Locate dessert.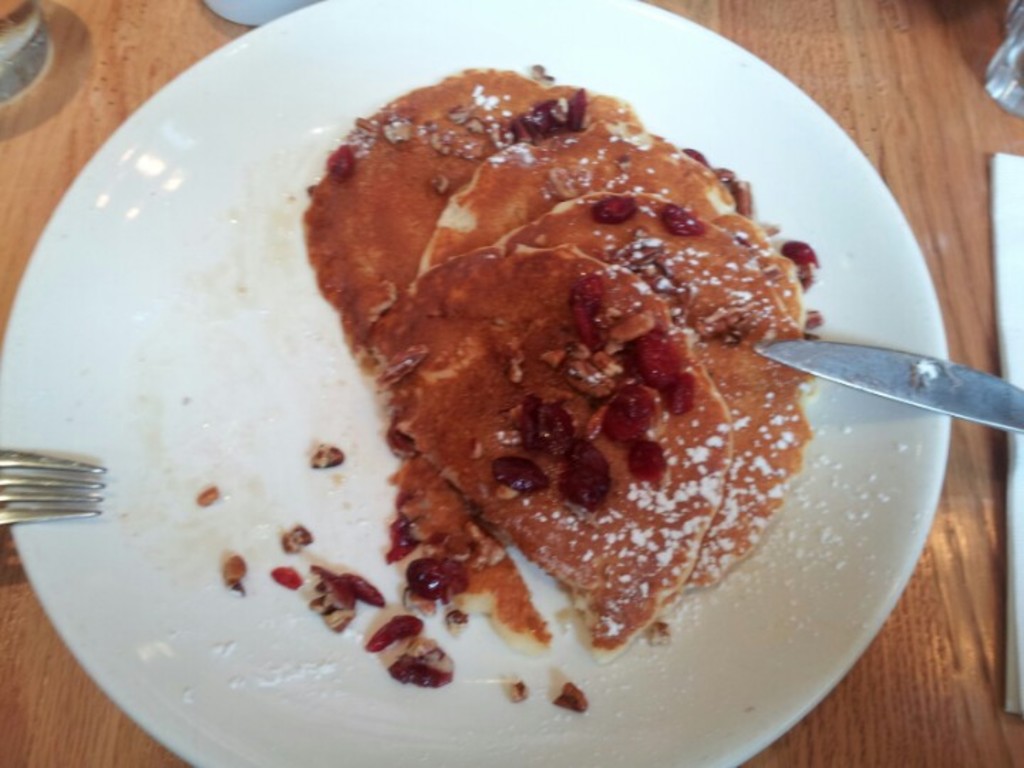
Bounding box: rect(175, 80, 856, 714).
